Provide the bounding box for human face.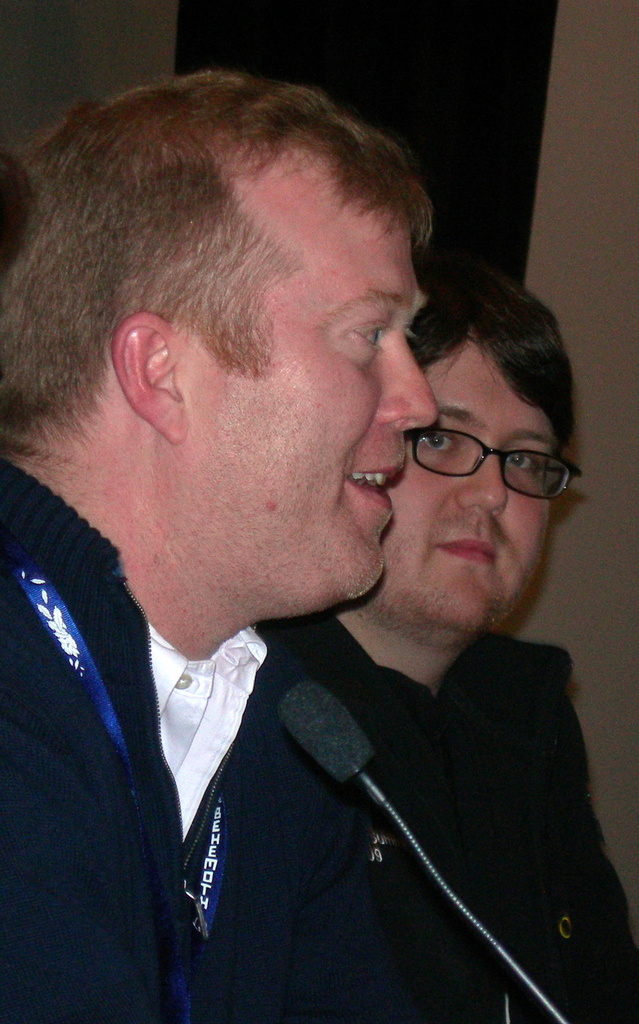
box(186, 209, 437, 589).
